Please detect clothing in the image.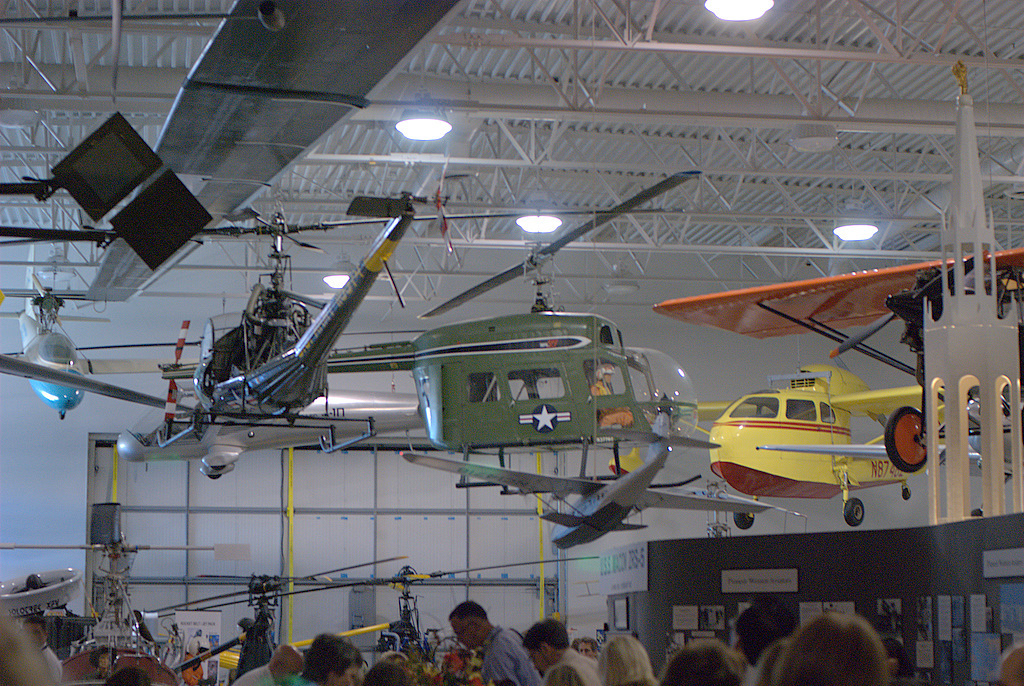
(285, 672, 324, 685).
